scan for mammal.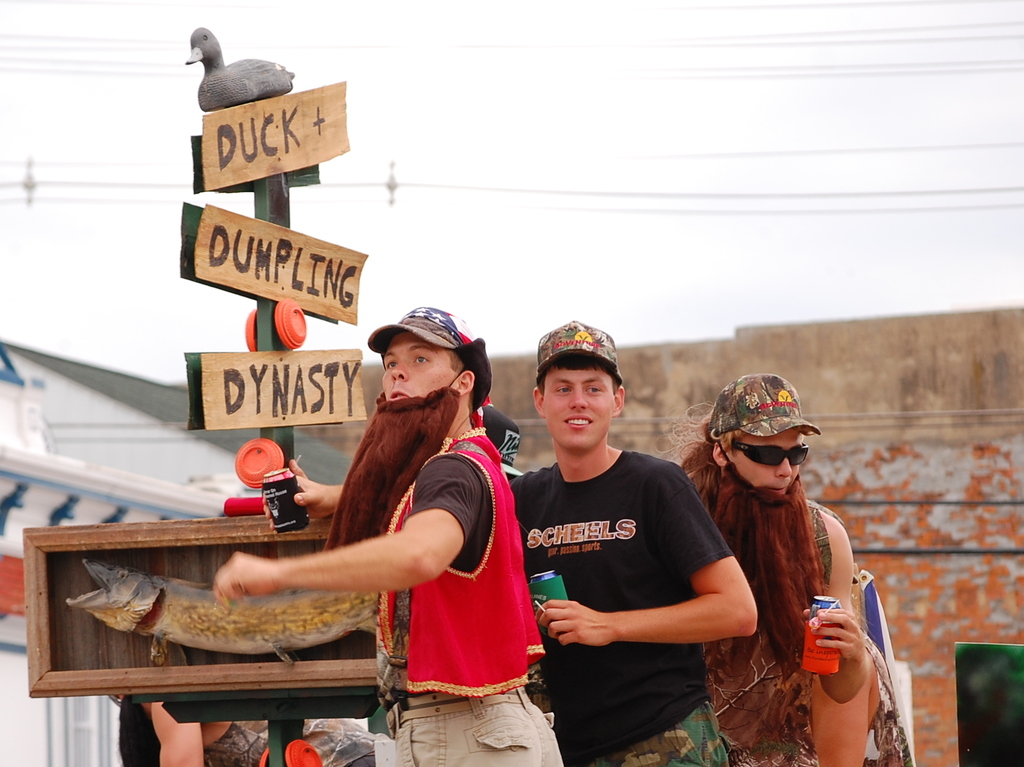
Scan result: 262, 402, 522, 529.
